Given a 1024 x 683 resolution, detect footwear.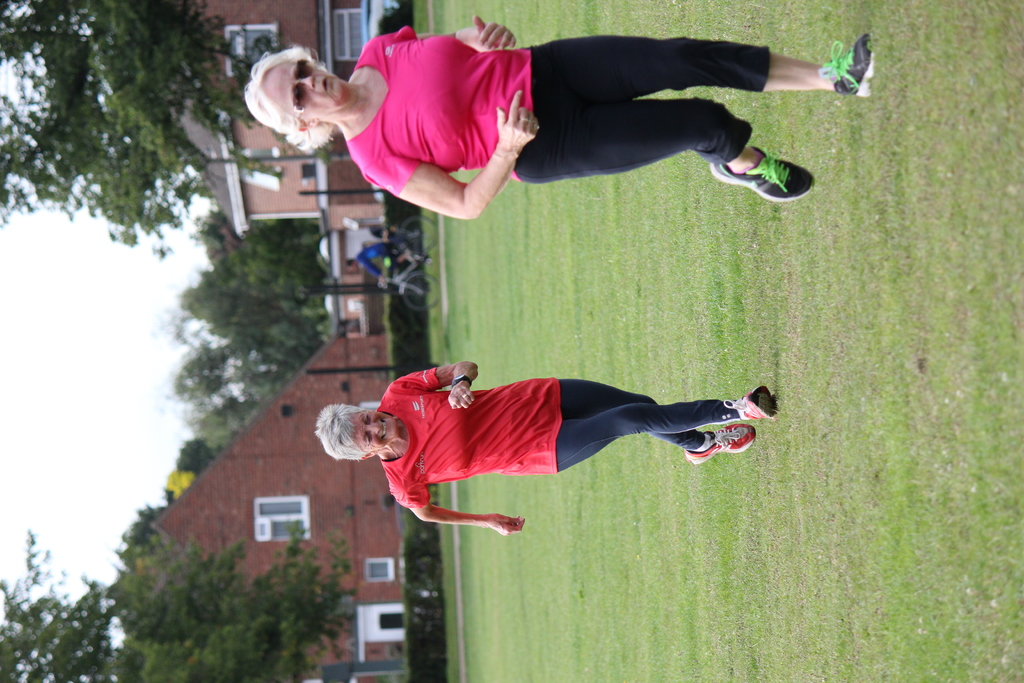
box=[714, 119, 830, 201].
